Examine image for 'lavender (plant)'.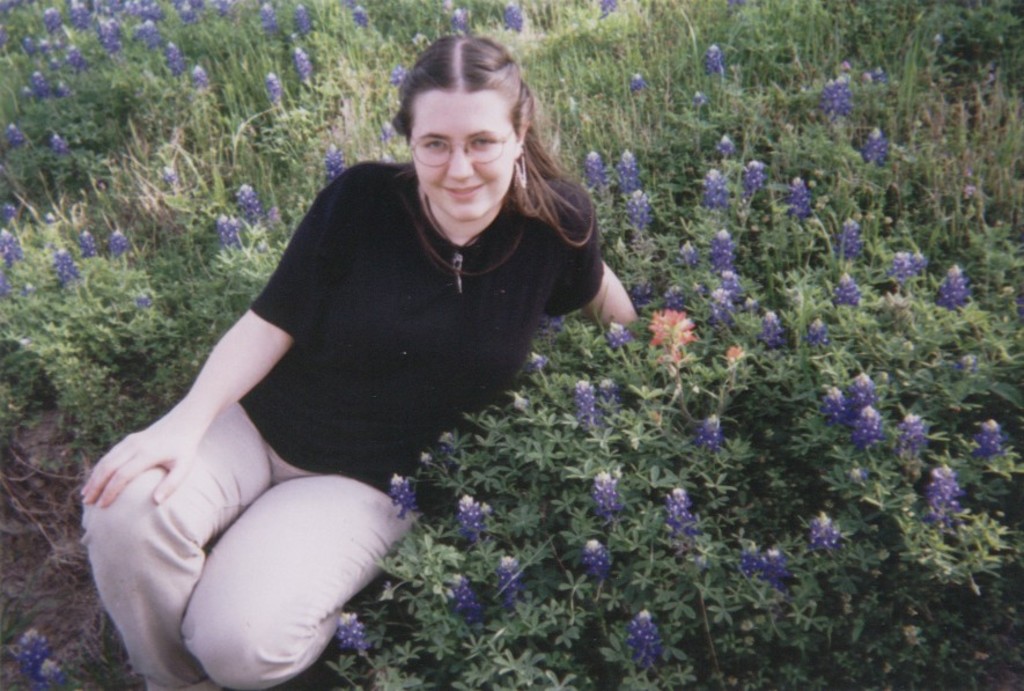
Examination result: [817, 86, 849, 117].
